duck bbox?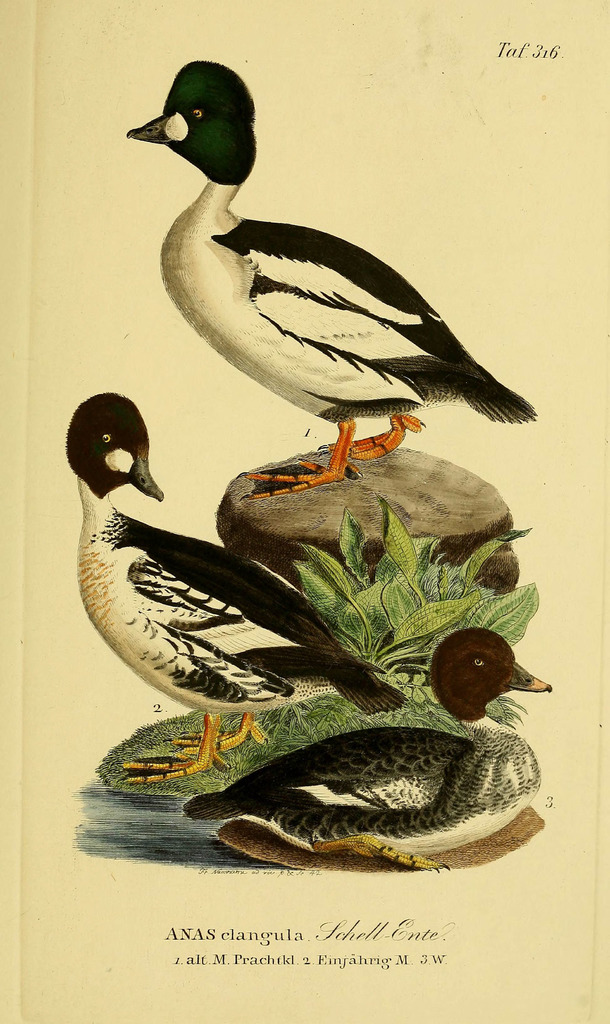
bbox=[74, 395, 407, 794]
